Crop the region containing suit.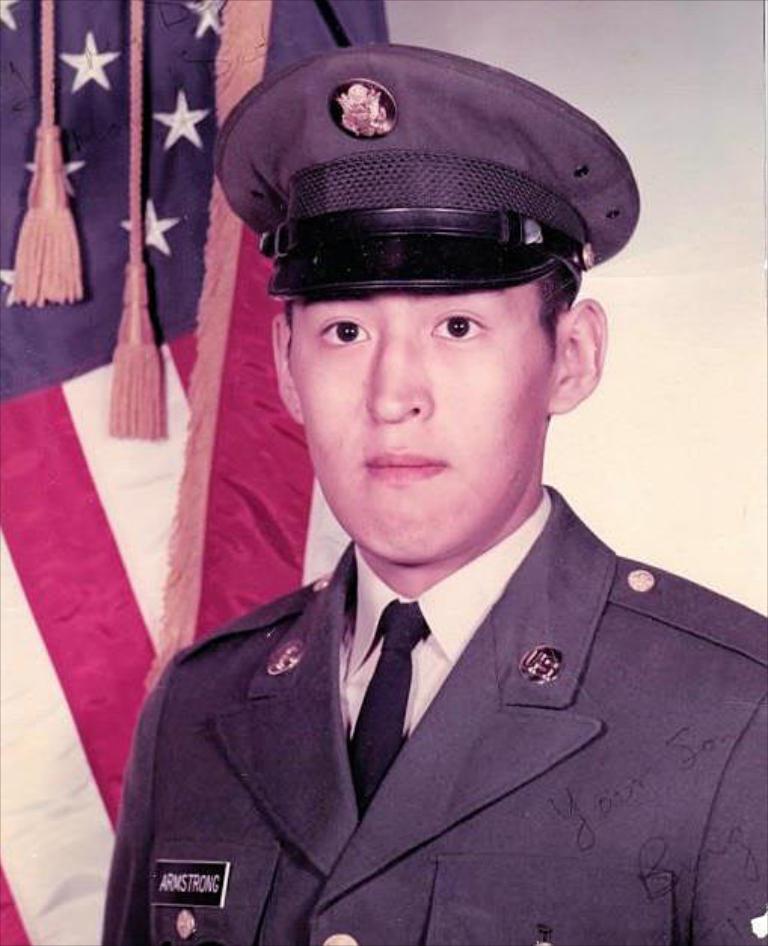
Crop region: x1=81 y1=474 x2=767 y2=916.
